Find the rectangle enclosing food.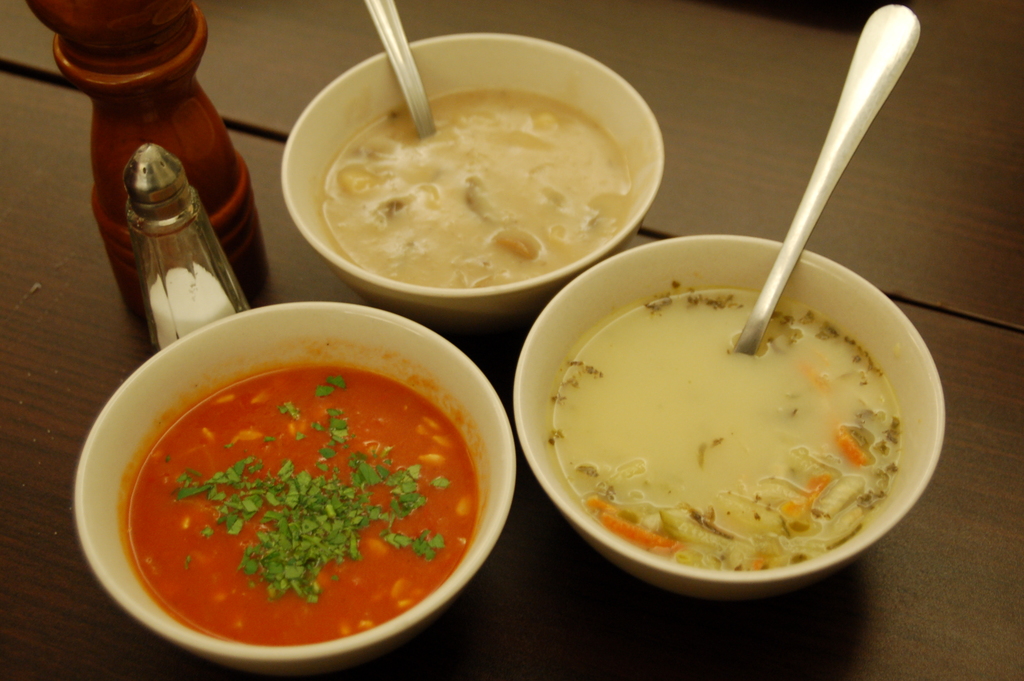
<bbox>539, 255, 921, 591</bbox>.
